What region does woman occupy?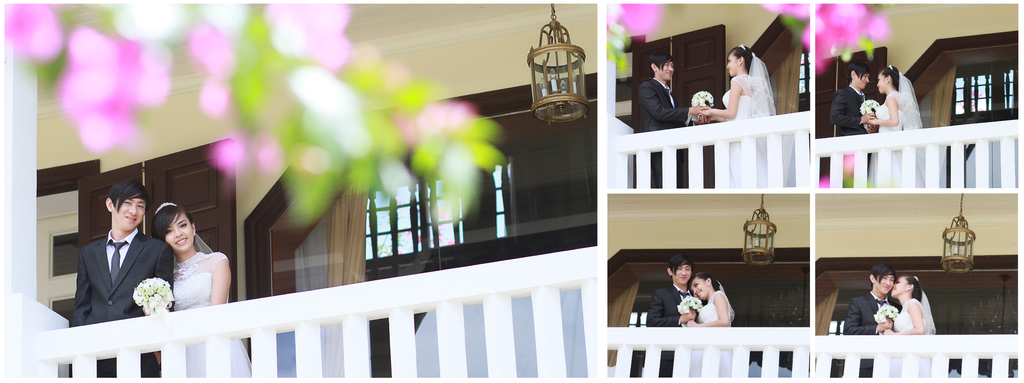
rect(873, 270, 943, 376).
